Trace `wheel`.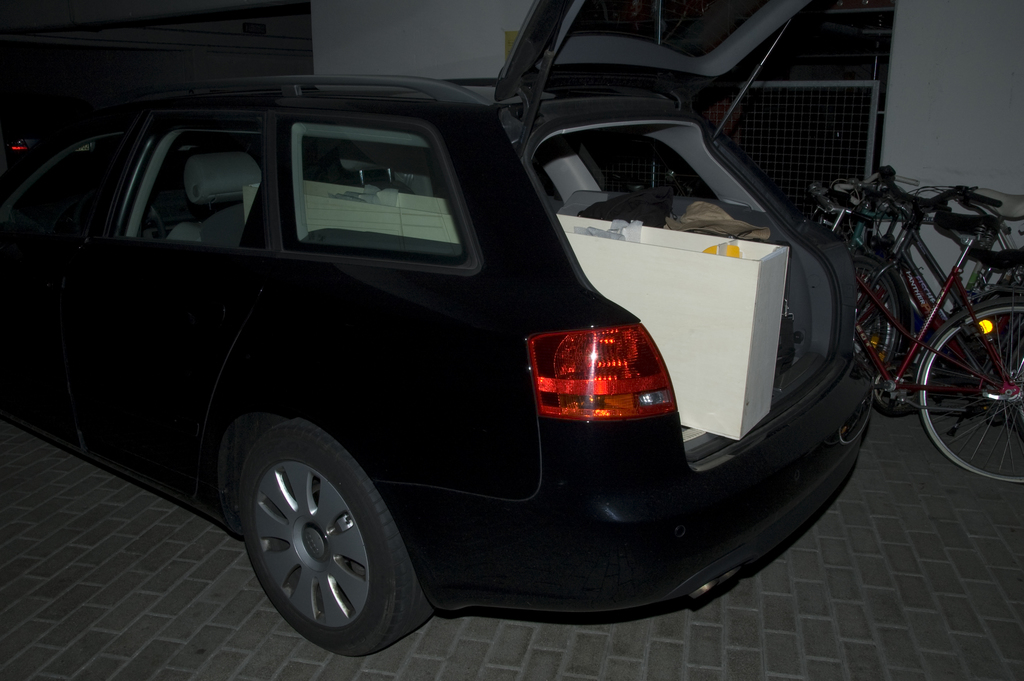
Traced to left=915, top=299, right=1023, bottom=485.
